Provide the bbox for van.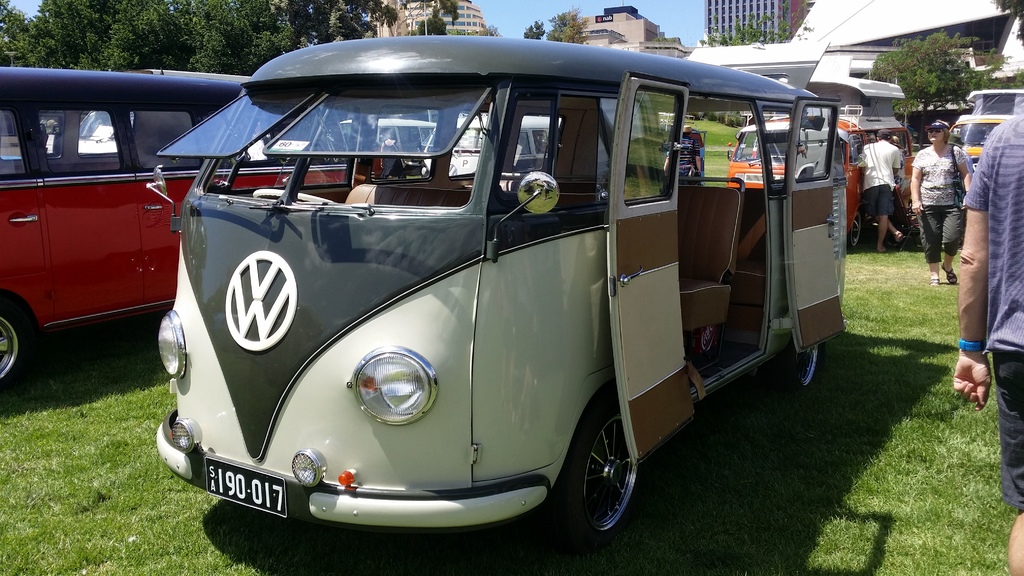
bbox=[144, 36, 847, 547].
